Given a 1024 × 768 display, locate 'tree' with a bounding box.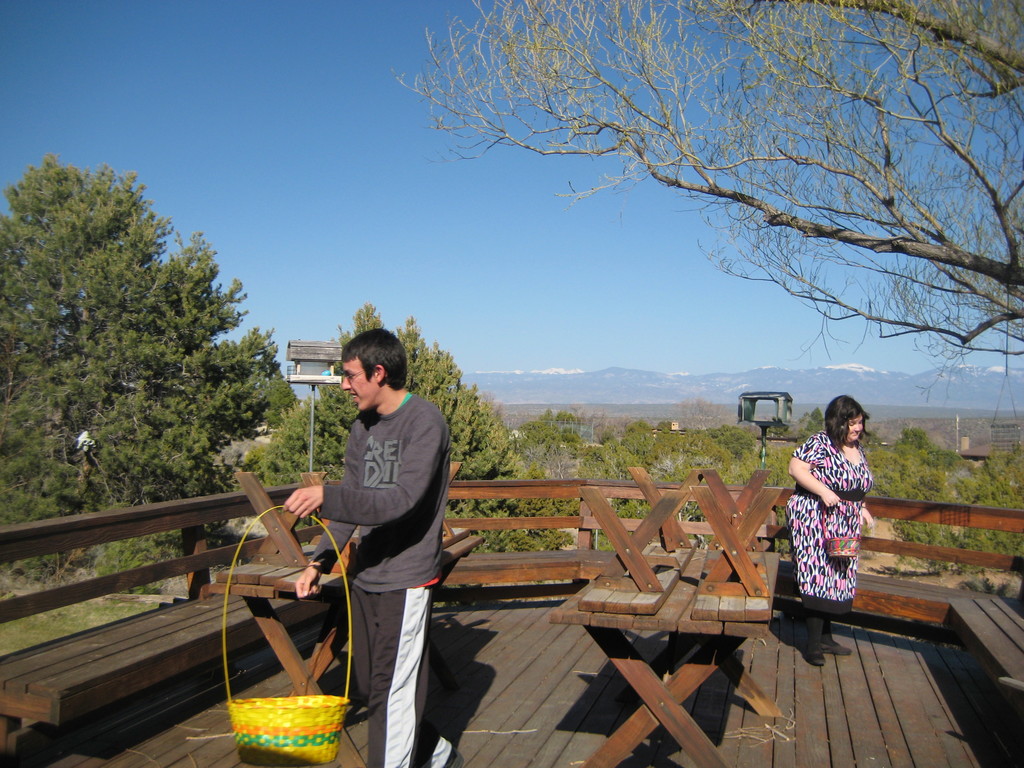
Located: 388/0/1023/420.
